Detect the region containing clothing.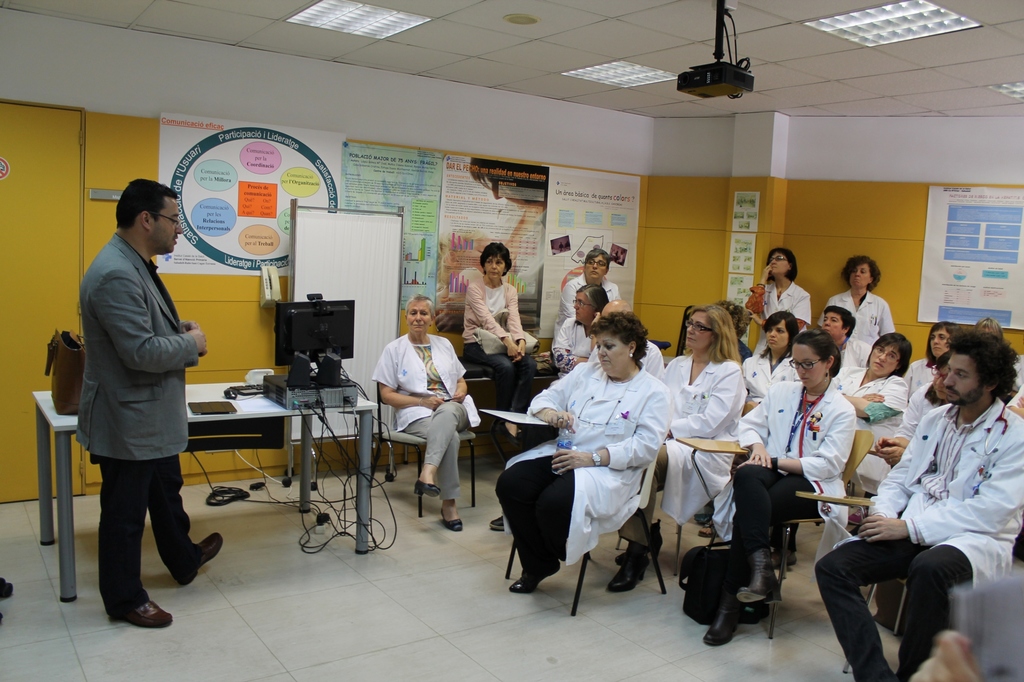
region(880, 362, 1013, 646).
